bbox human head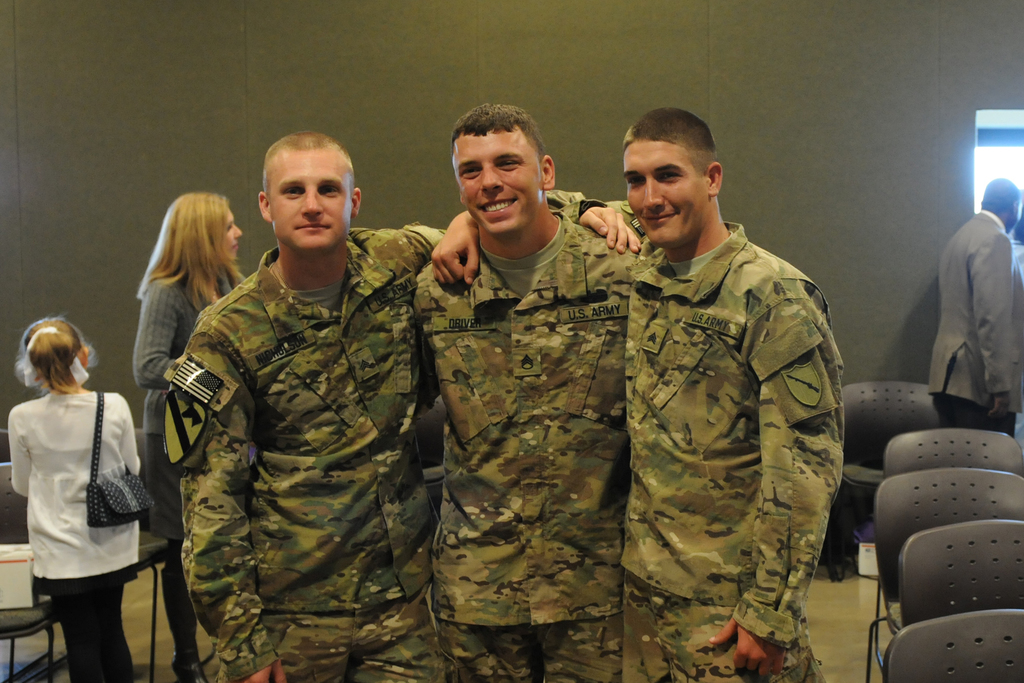
{"left": 988, "top": 179, "right": 1023, "bottom": 234}
